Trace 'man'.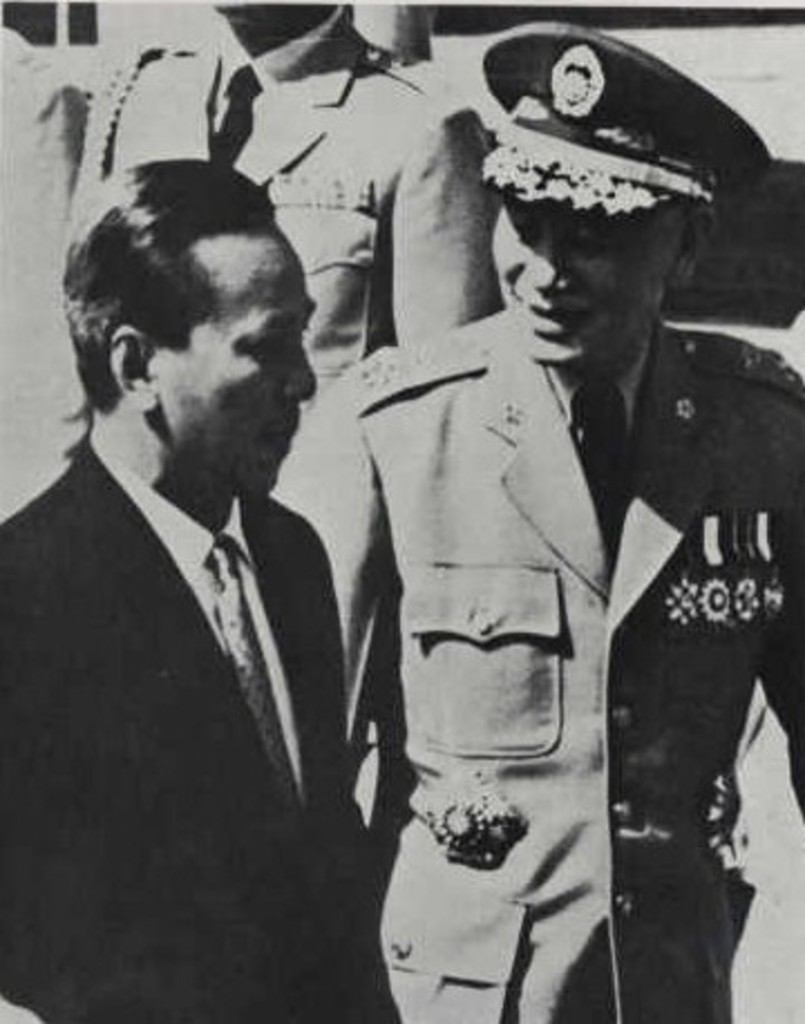
Traced to [left=76, top=0, right=494, bottom=818].
